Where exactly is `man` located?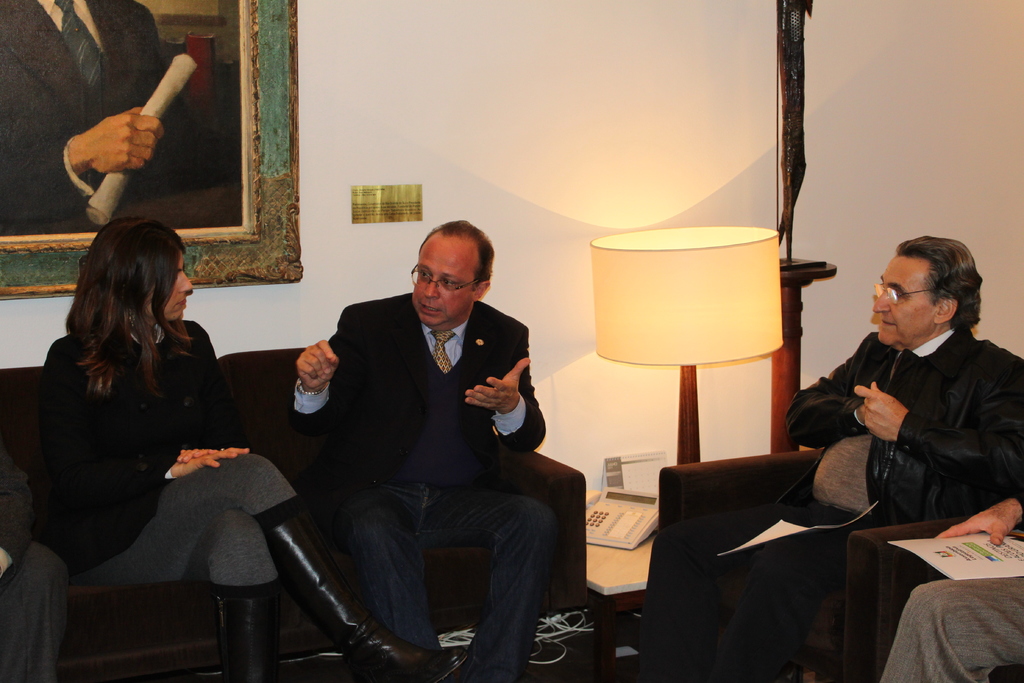
Its bounding box is x1=291, y1=202, x2=567, y2=648.
